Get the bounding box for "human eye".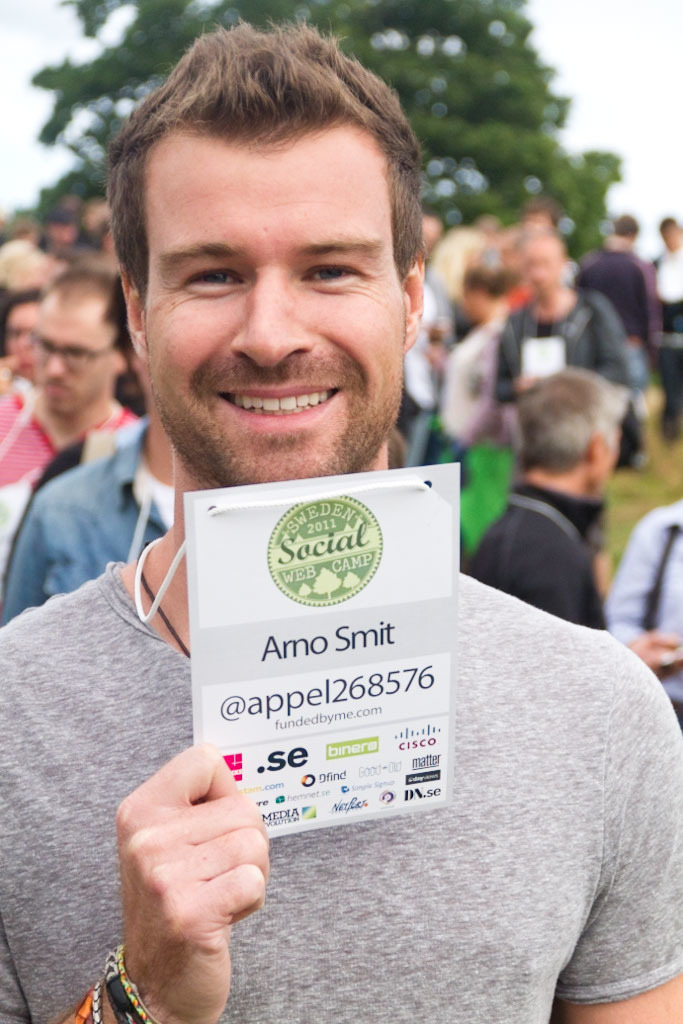
x1=32 y1=340 x2=54 y2=355.
